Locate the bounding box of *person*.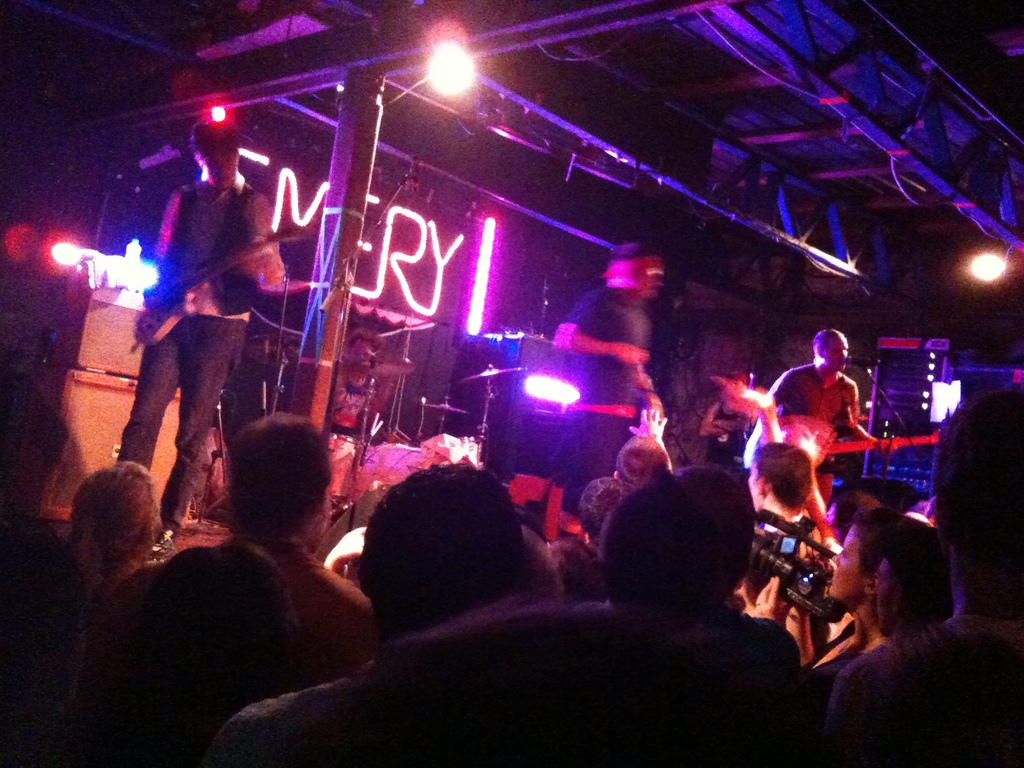
Bounding box: [188,305,374,528].
